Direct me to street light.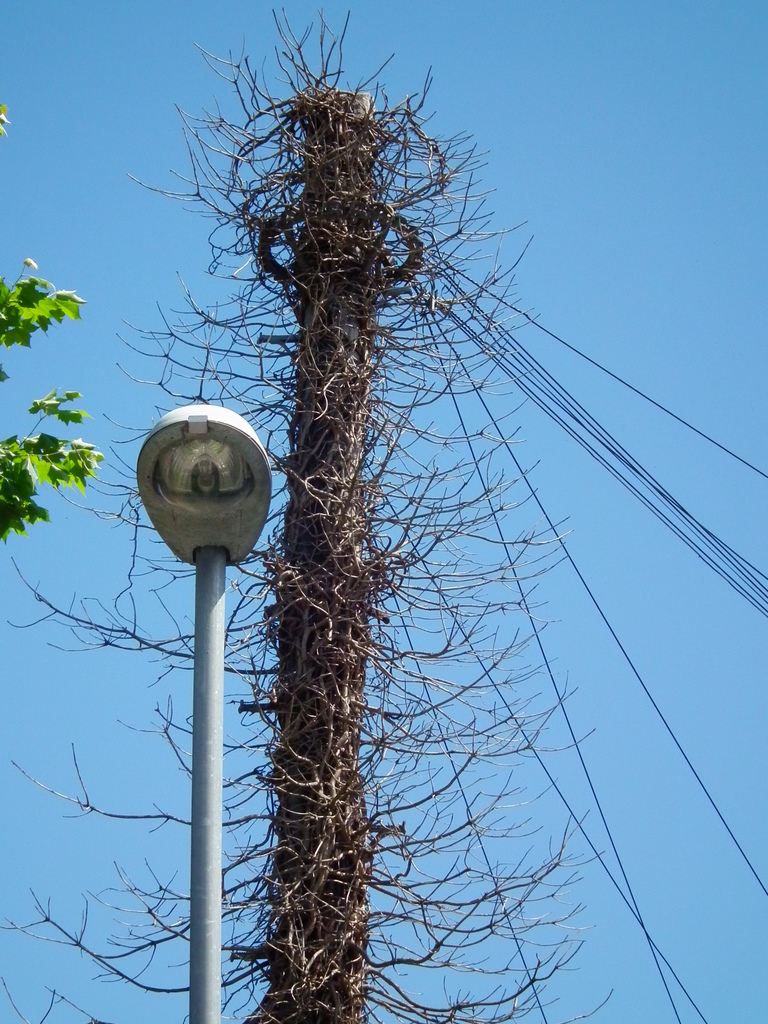
Direction: left=93, top=360, right=277, bottom=1002.
